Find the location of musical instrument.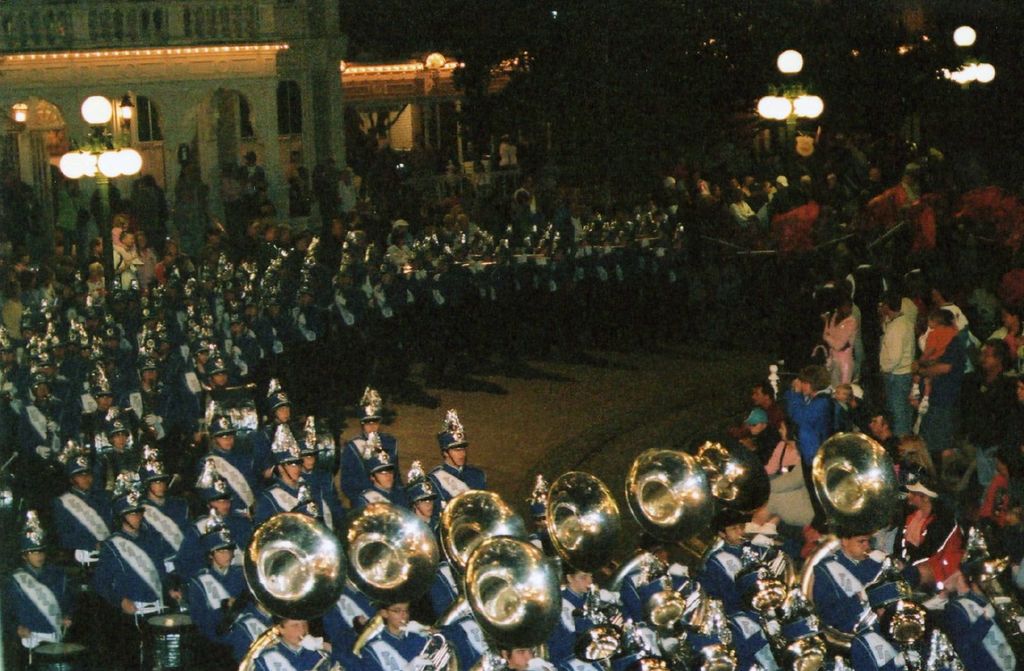
Location: <box>623,447,717,547</box>.
